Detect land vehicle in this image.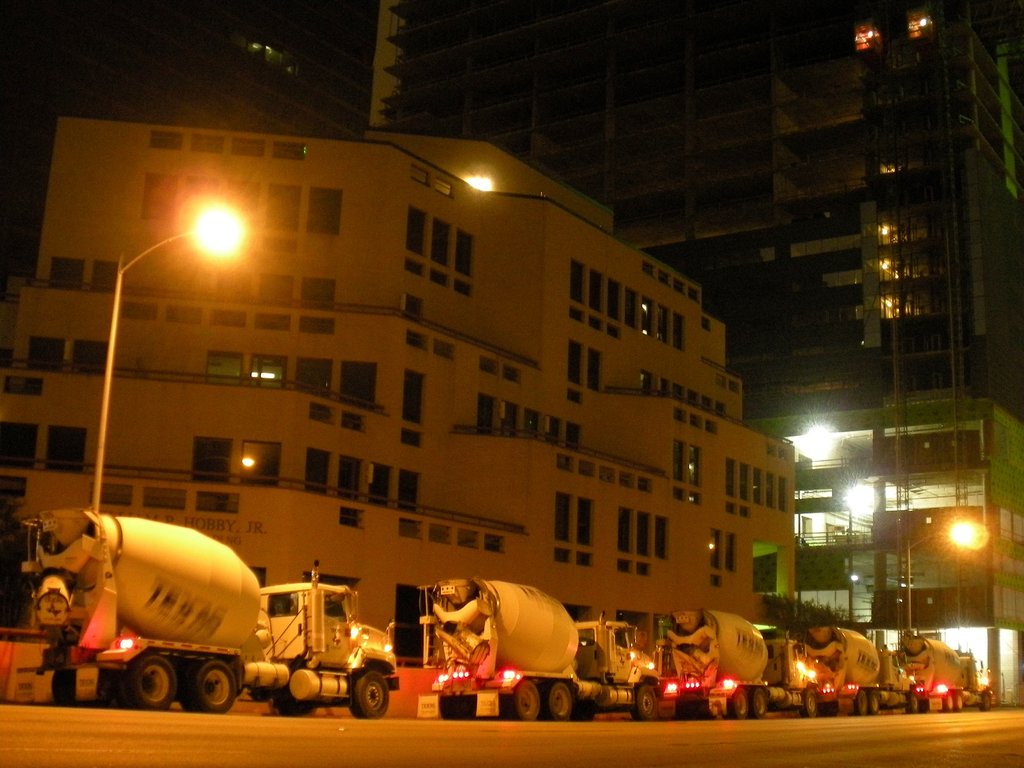
Detection: [left=660, top=607, right=822, bottom=719].
